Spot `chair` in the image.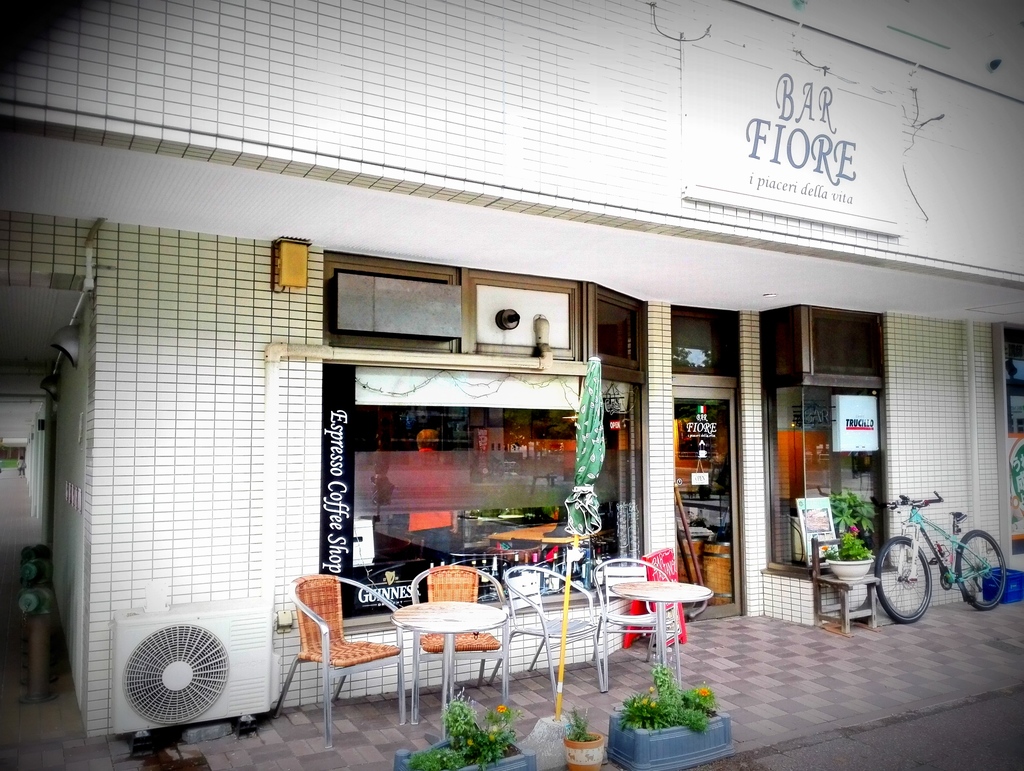
`chair` found at {"x1": 503, "y1": 562, "x2": 608, "y2": 711}.
